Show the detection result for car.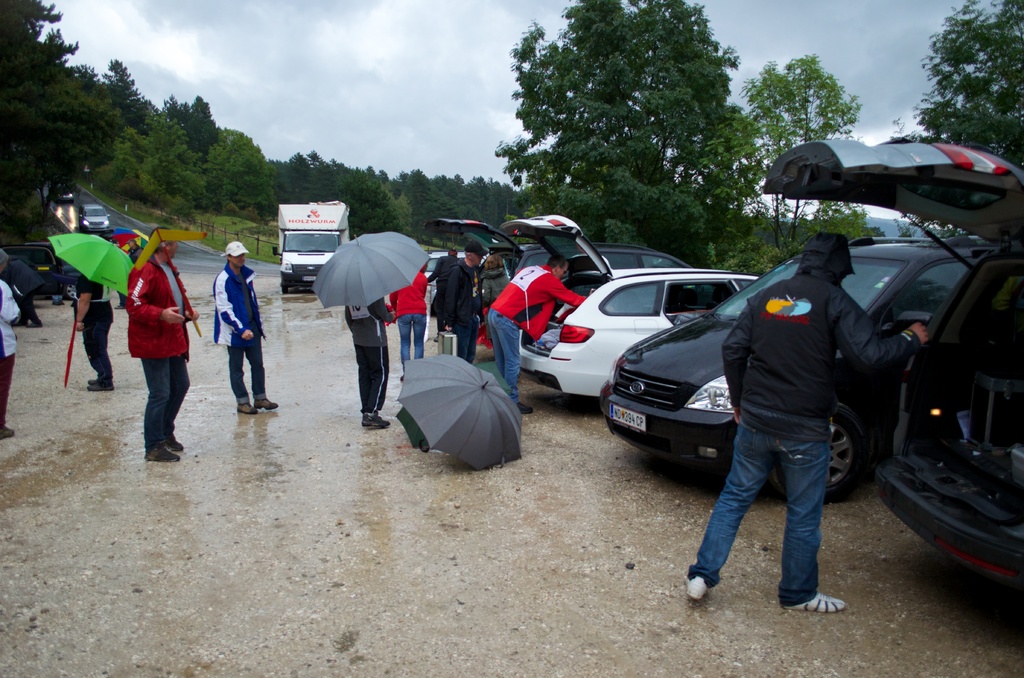
locate(425, 216, 700, 287).
